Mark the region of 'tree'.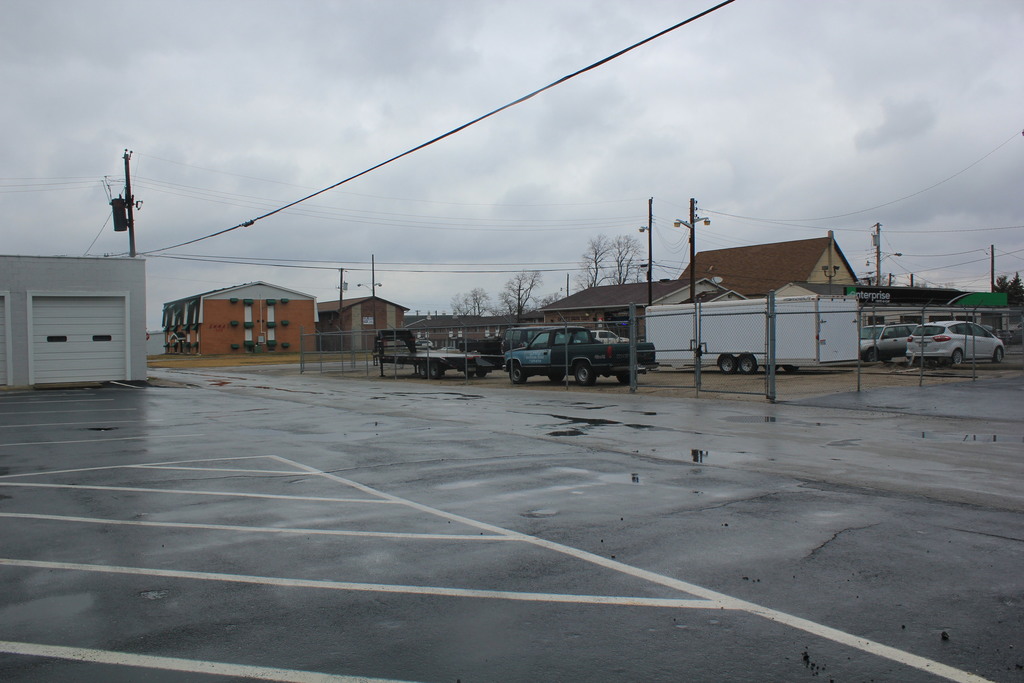
Region: <bbox>991, 273, 1006, 292</bbox>.
